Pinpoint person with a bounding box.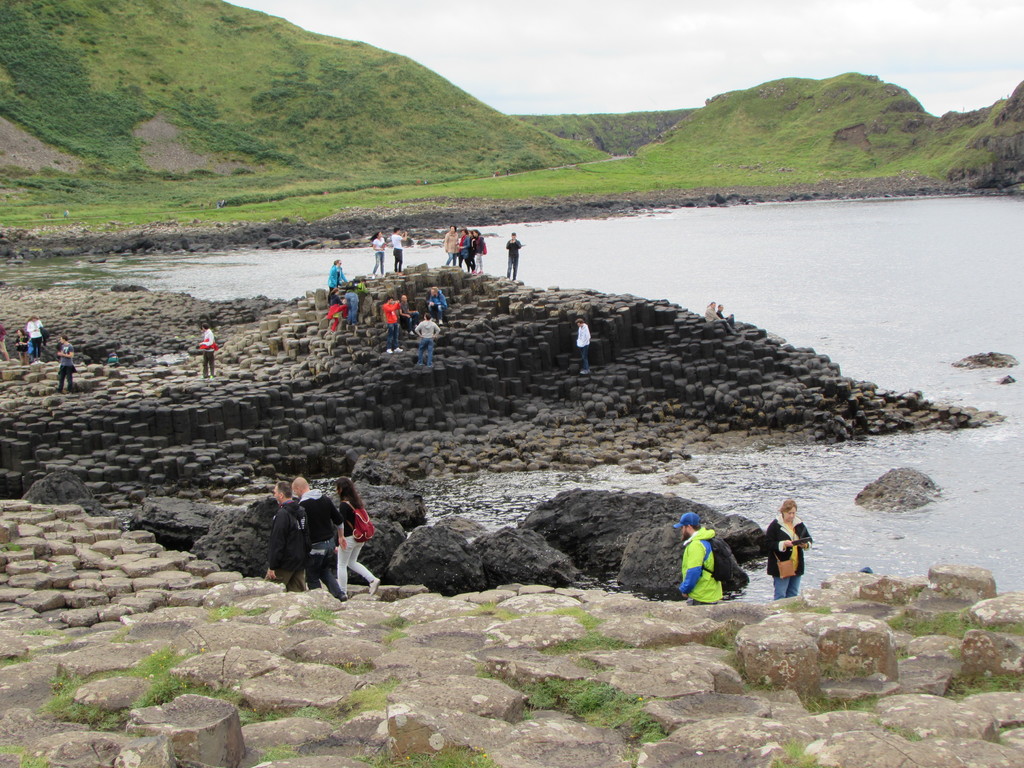
box=[447, 230, 461, 264].
